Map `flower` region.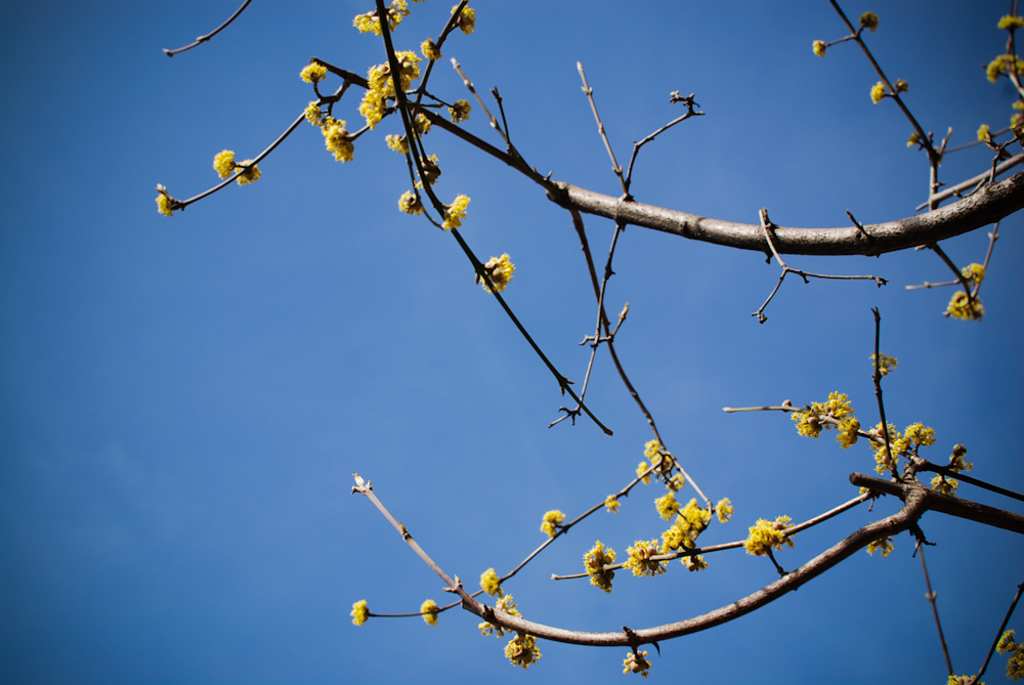
Mapped to region(977, 124, 989, 146).
